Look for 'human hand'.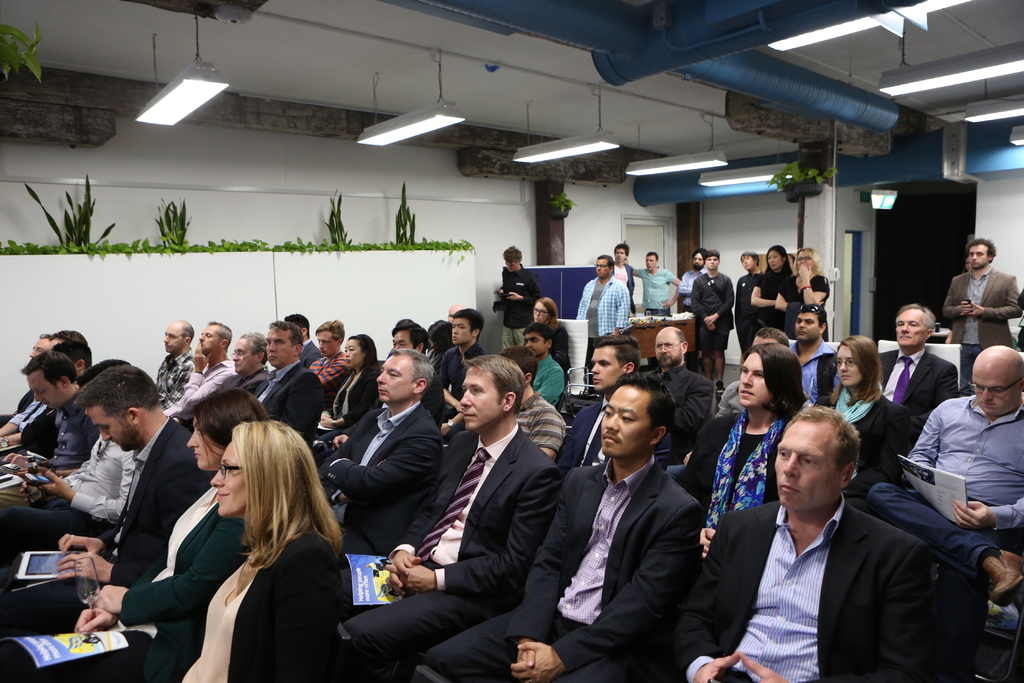
Found: (left=691, top=649, right=738, bottom=682).
